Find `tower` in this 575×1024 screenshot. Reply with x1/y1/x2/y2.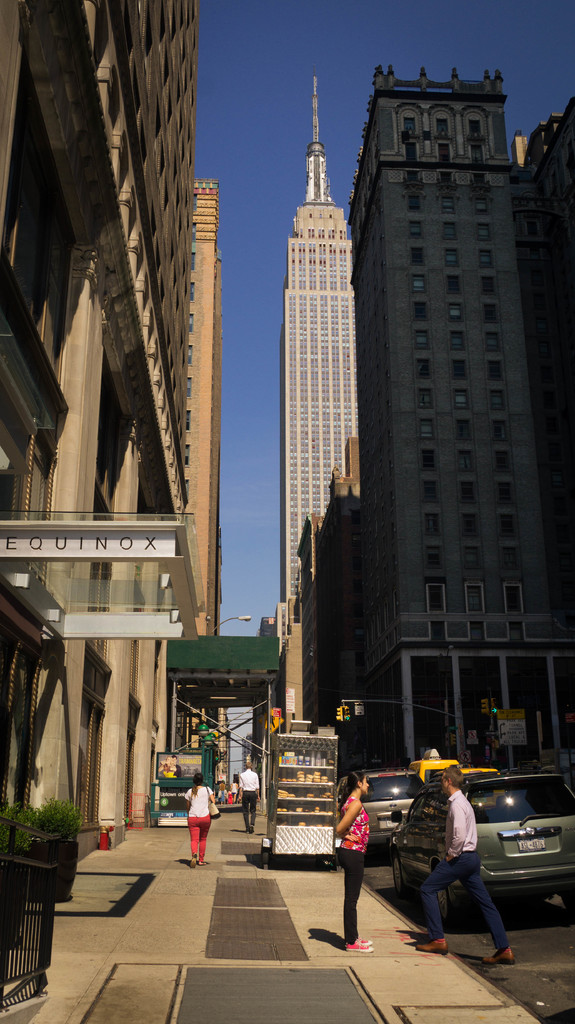
353/64/574/799.
